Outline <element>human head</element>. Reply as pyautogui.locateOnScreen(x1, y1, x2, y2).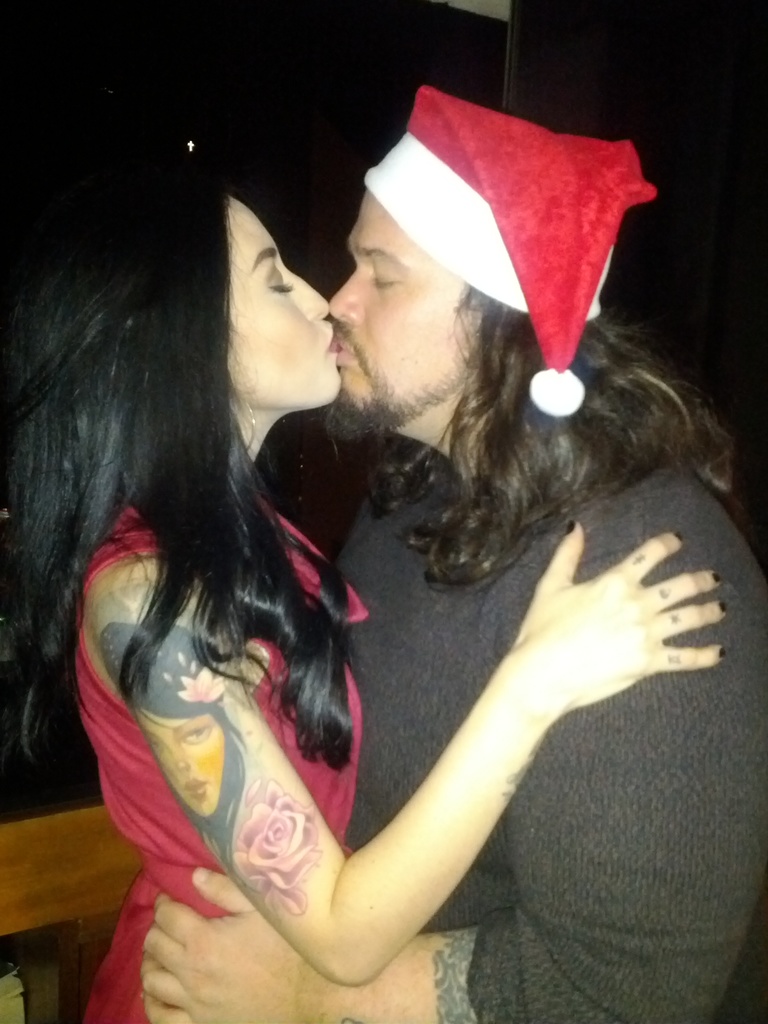
pyautogui.locateOnScreen(21, 183, 339, 403).
